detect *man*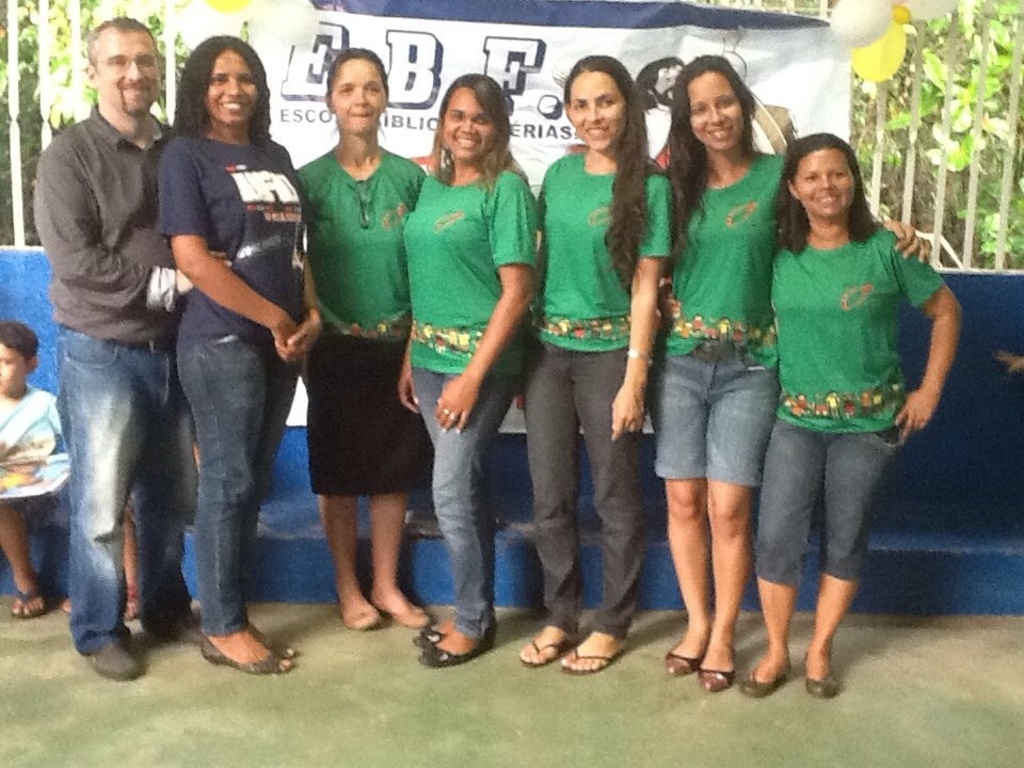
22, 9, 205, 651
